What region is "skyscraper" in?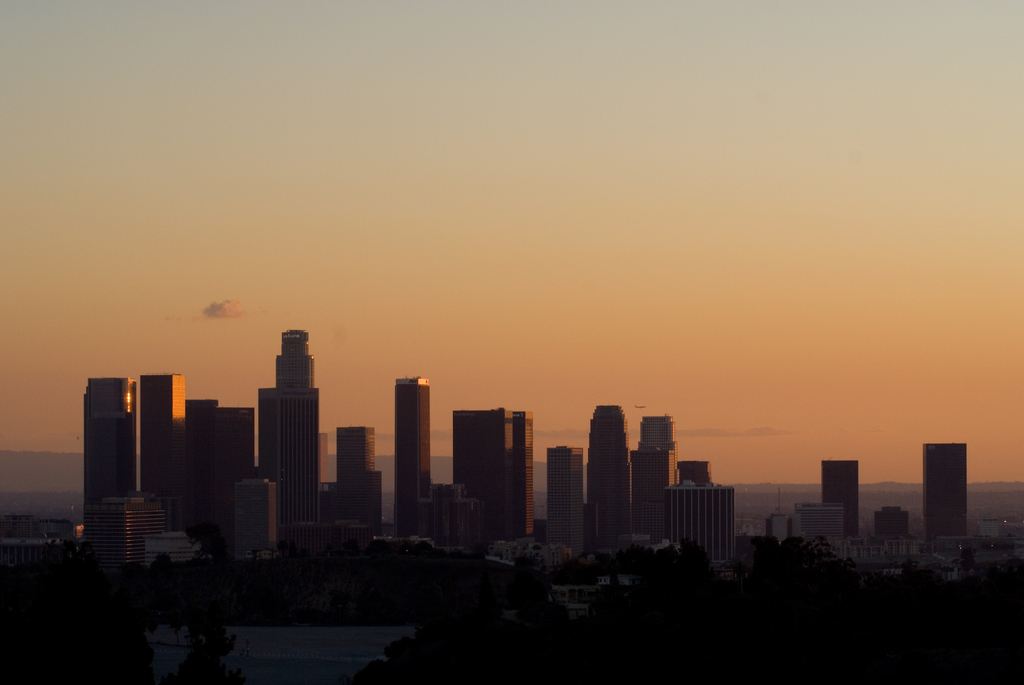
(84, 368, 141, 557).
